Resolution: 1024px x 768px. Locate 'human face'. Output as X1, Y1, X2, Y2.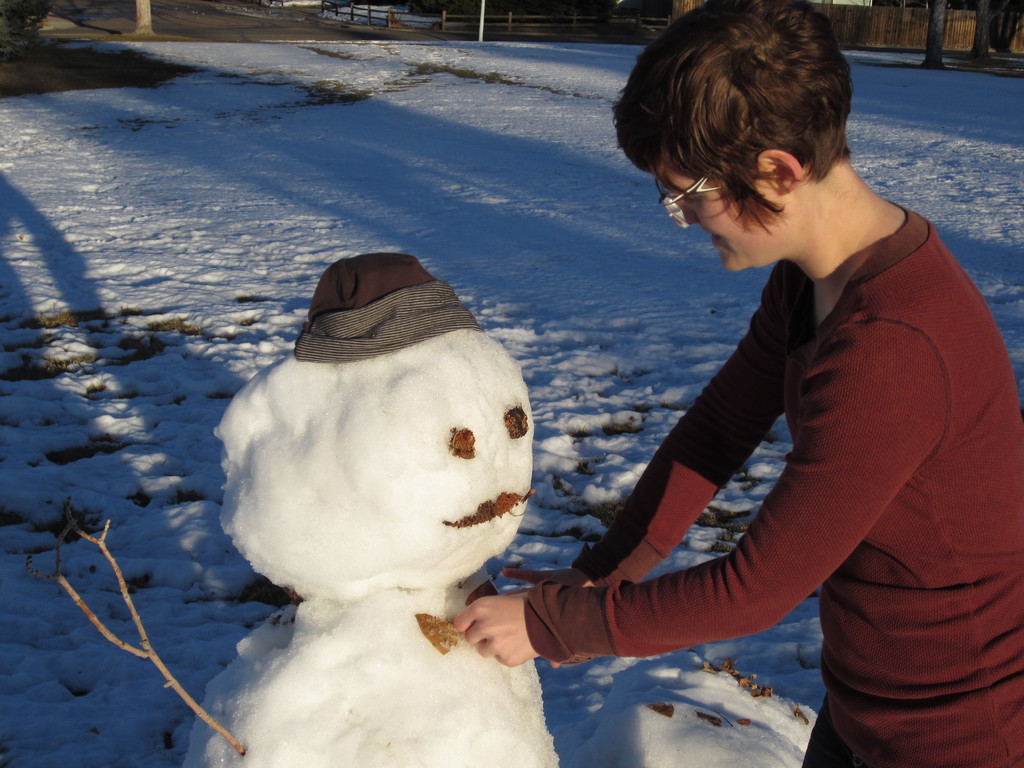
650, 161, 786, 275.
